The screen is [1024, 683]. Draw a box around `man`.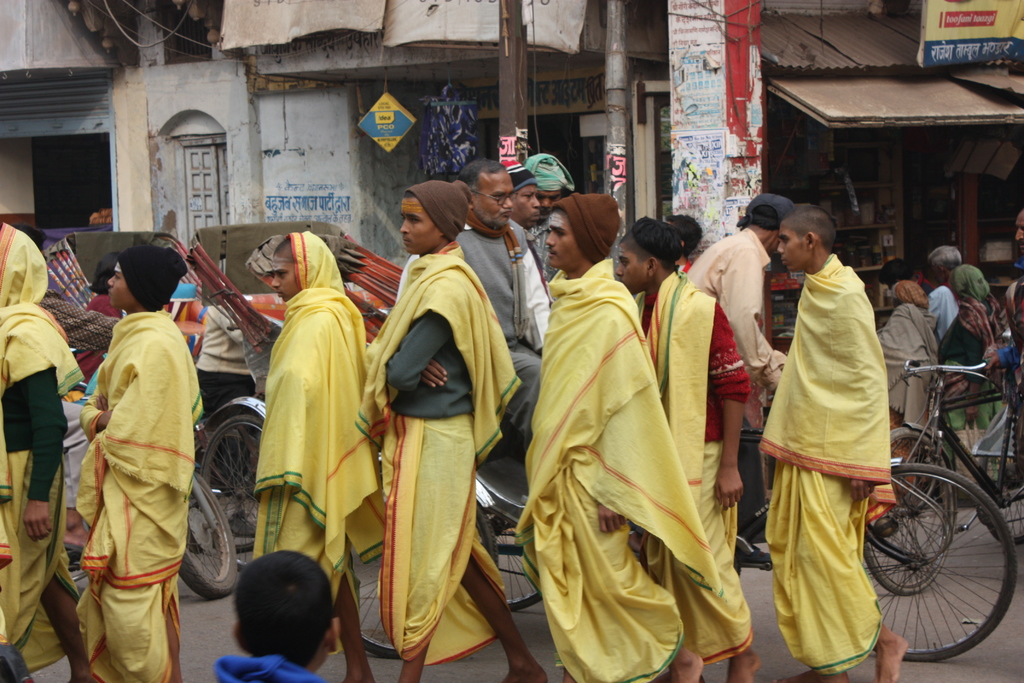
left=515, top=194, right=724, bottom=682.
